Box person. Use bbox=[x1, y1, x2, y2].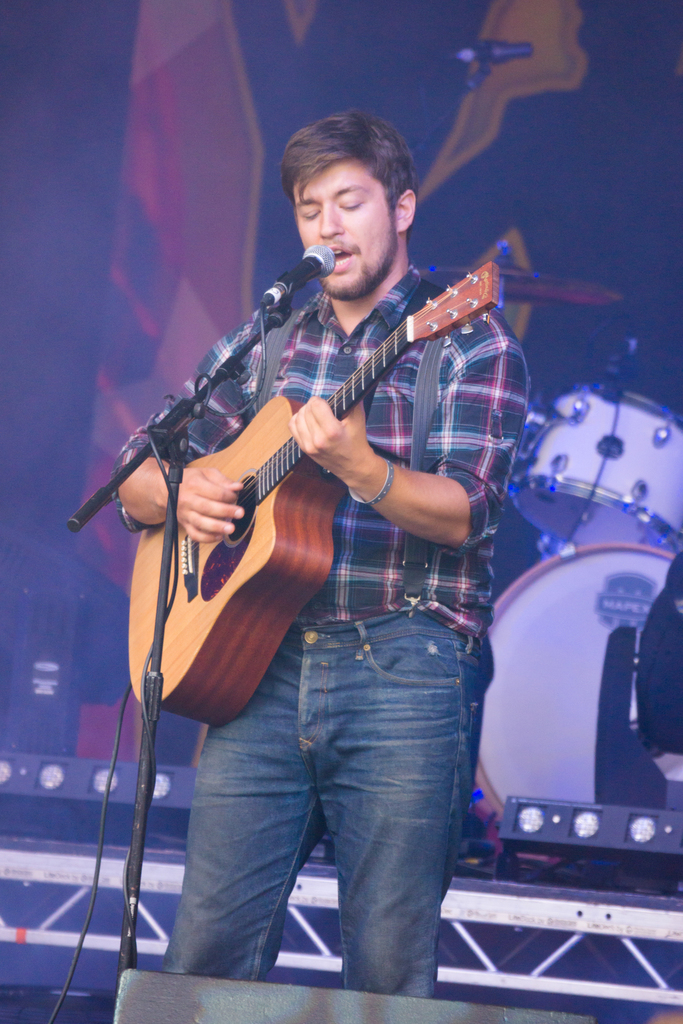
bbox=[118, 113, 533, 1002].
